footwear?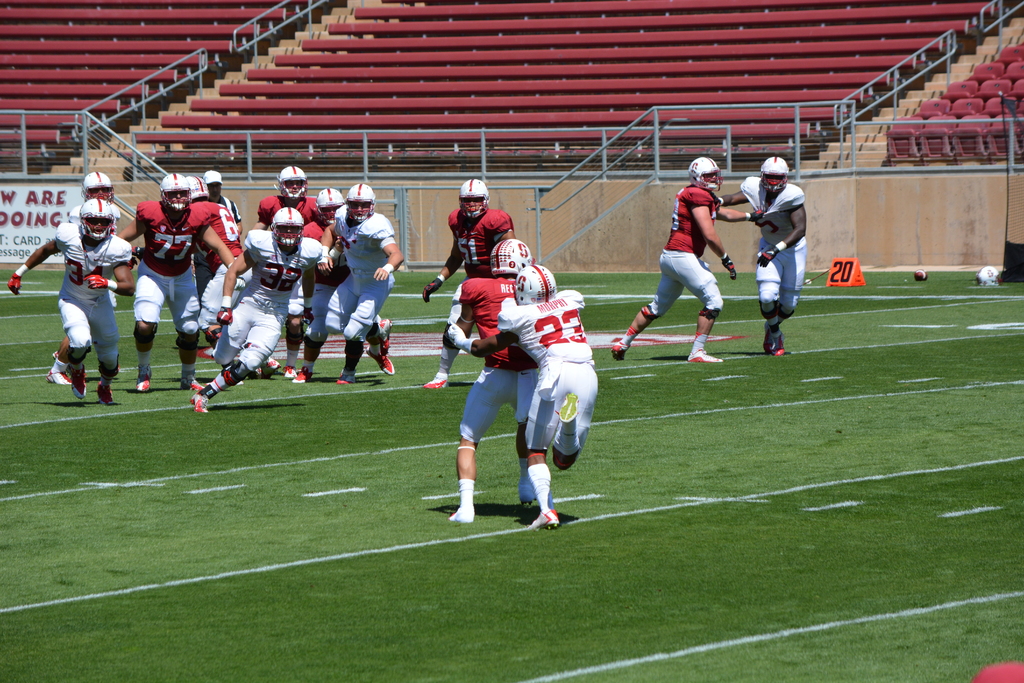
box=[422, 365, 447, 397]
